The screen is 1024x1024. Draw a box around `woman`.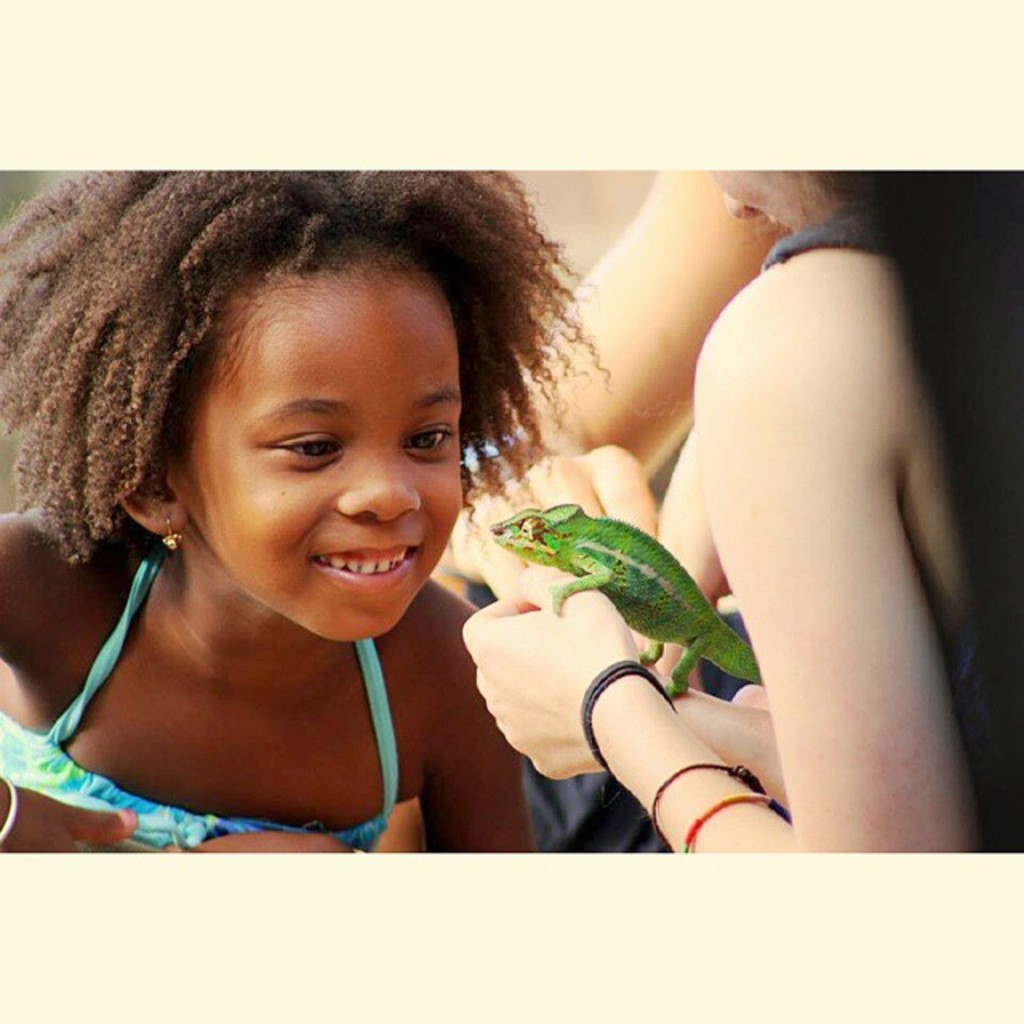
select_region(469, 162, 1021, 851).
